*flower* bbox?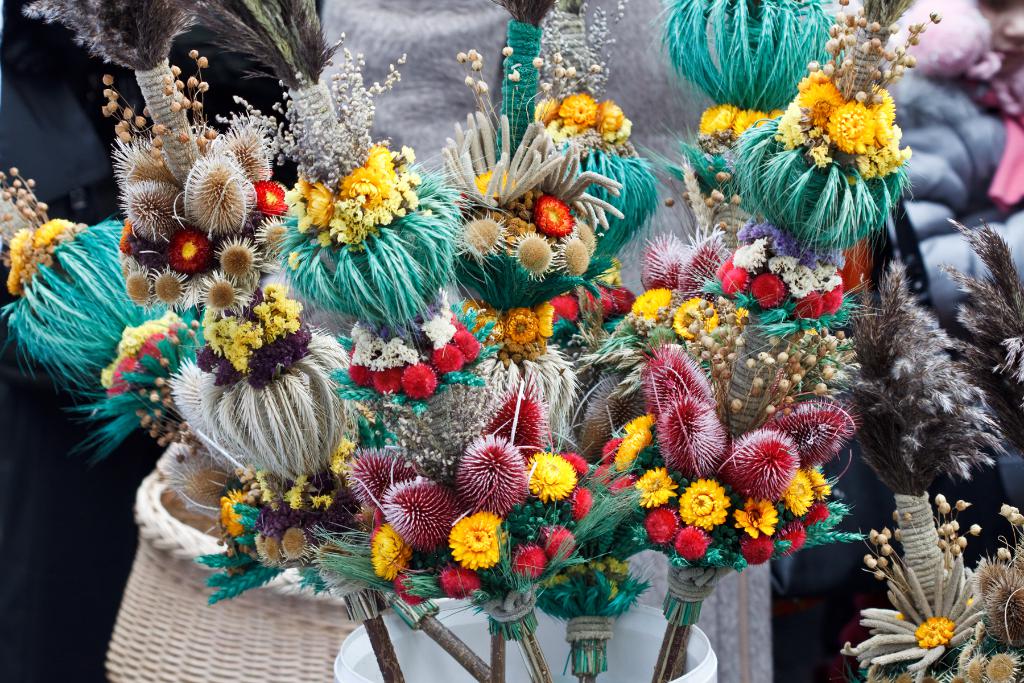
region(635, 286, 669, 324)
